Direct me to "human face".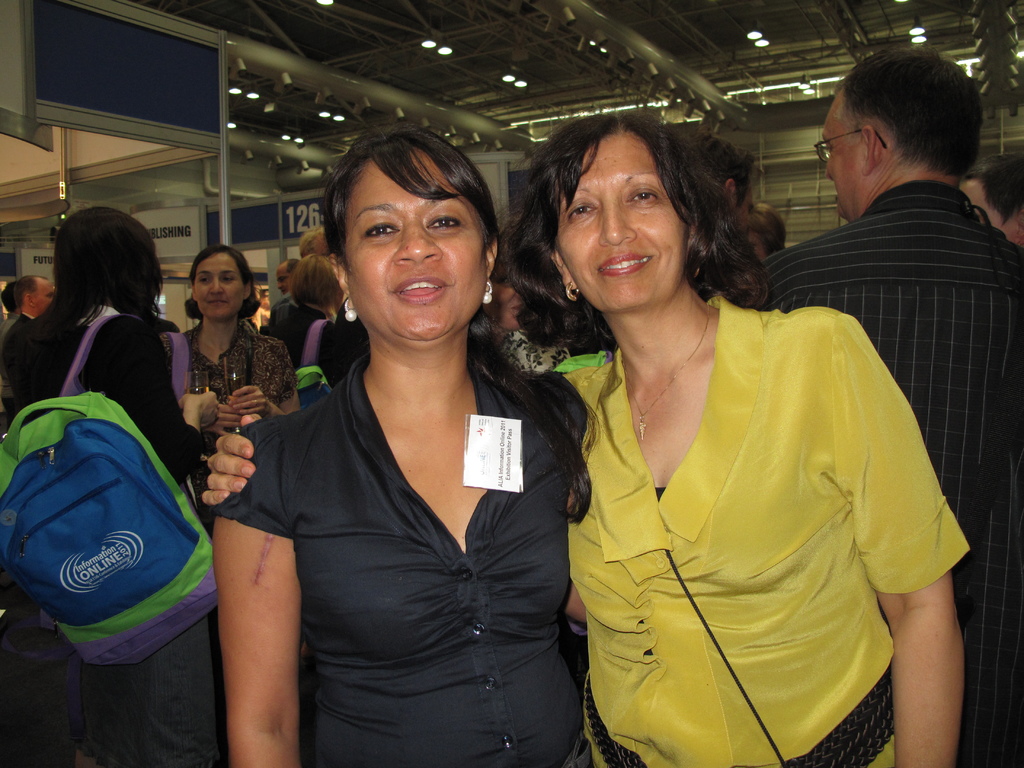
Direction: [826,101,864,218].
